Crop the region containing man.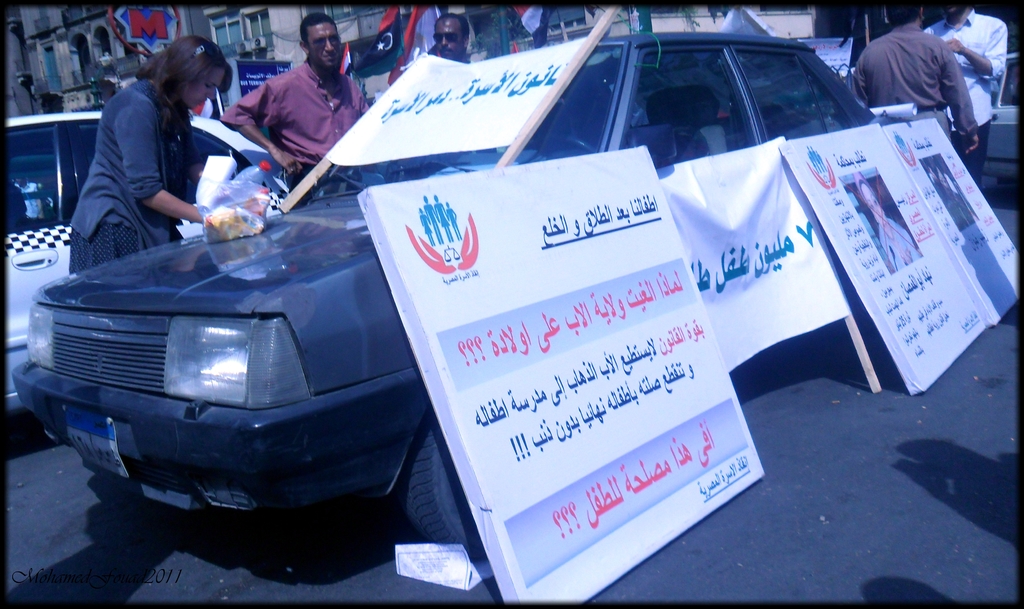
Crop region: 429 14 467 60.
